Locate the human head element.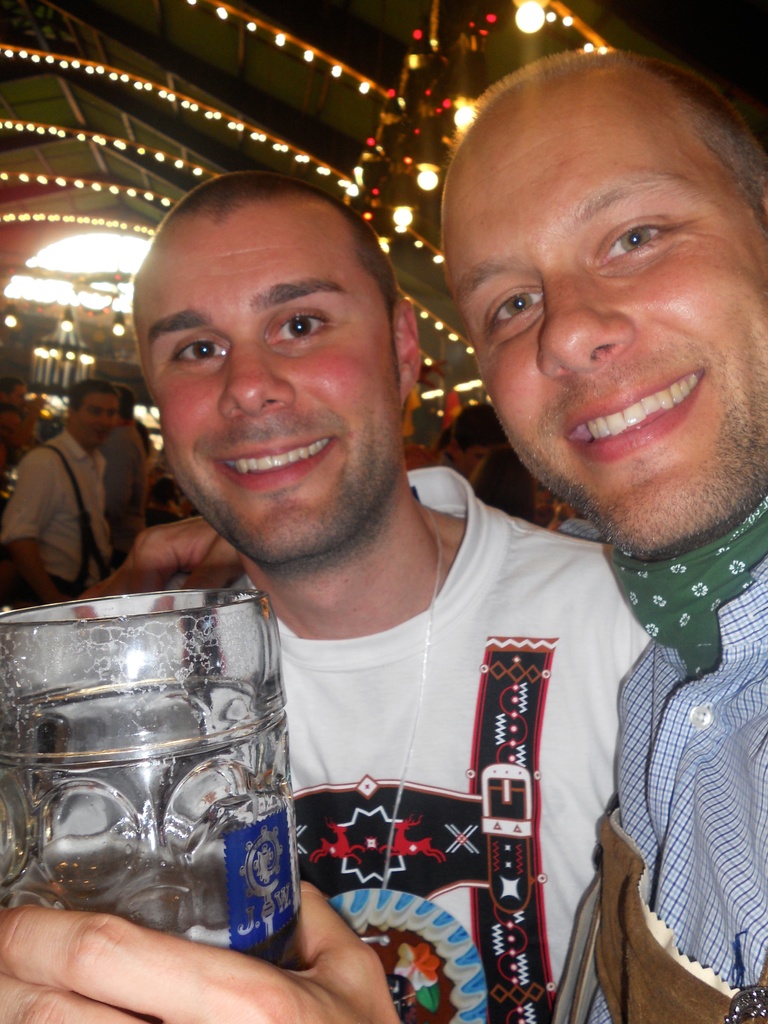
Element bbox: box=[444, 403, 507, 475].
